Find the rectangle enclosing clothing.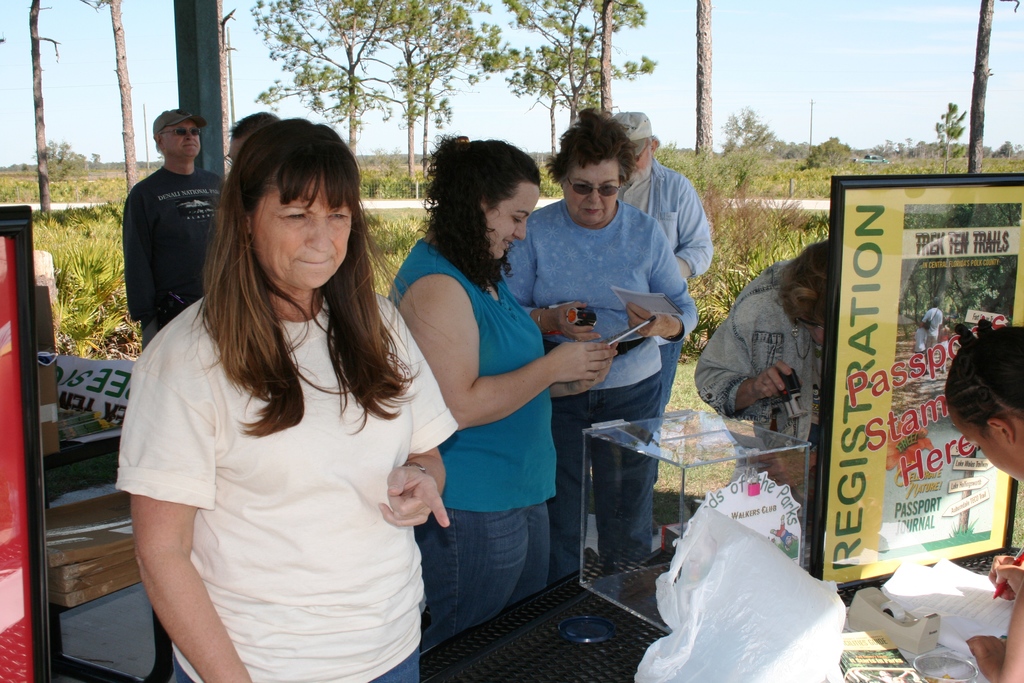
681,253,817,437.
